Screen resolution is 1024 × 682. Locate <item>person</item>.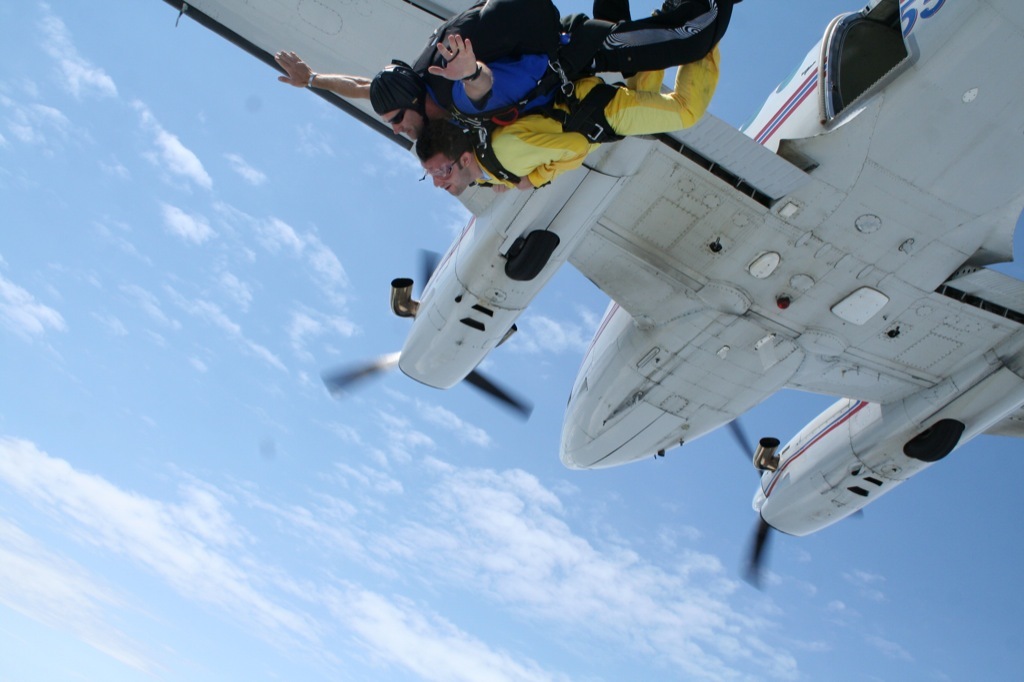
crop(274, 0, 750, 135).
